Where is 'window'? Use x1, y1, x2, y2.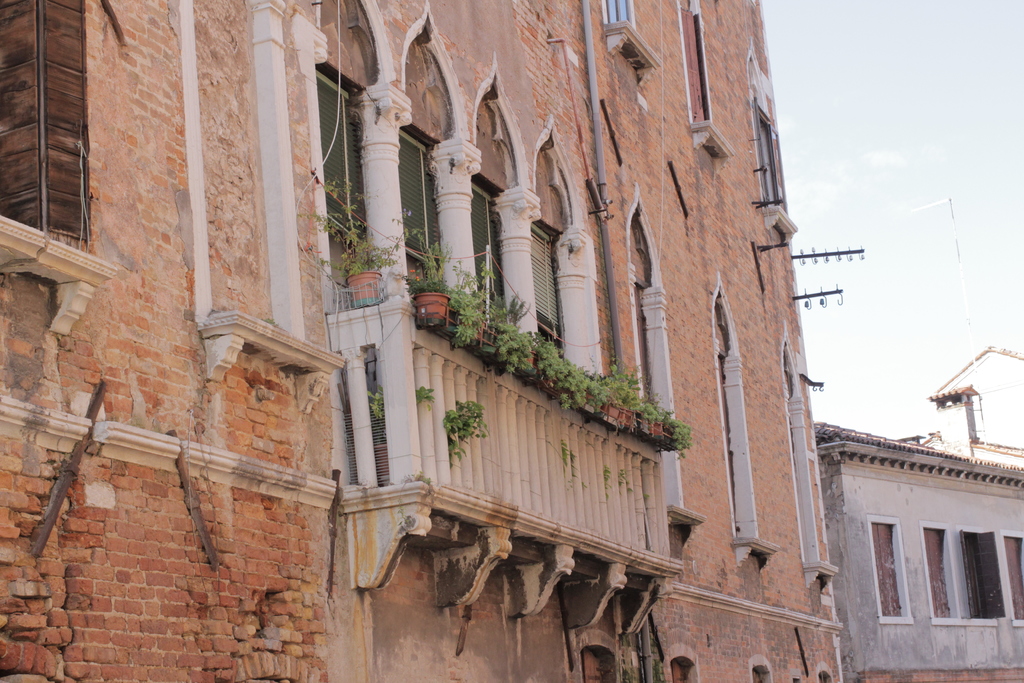
6, 26, 93, 267.
